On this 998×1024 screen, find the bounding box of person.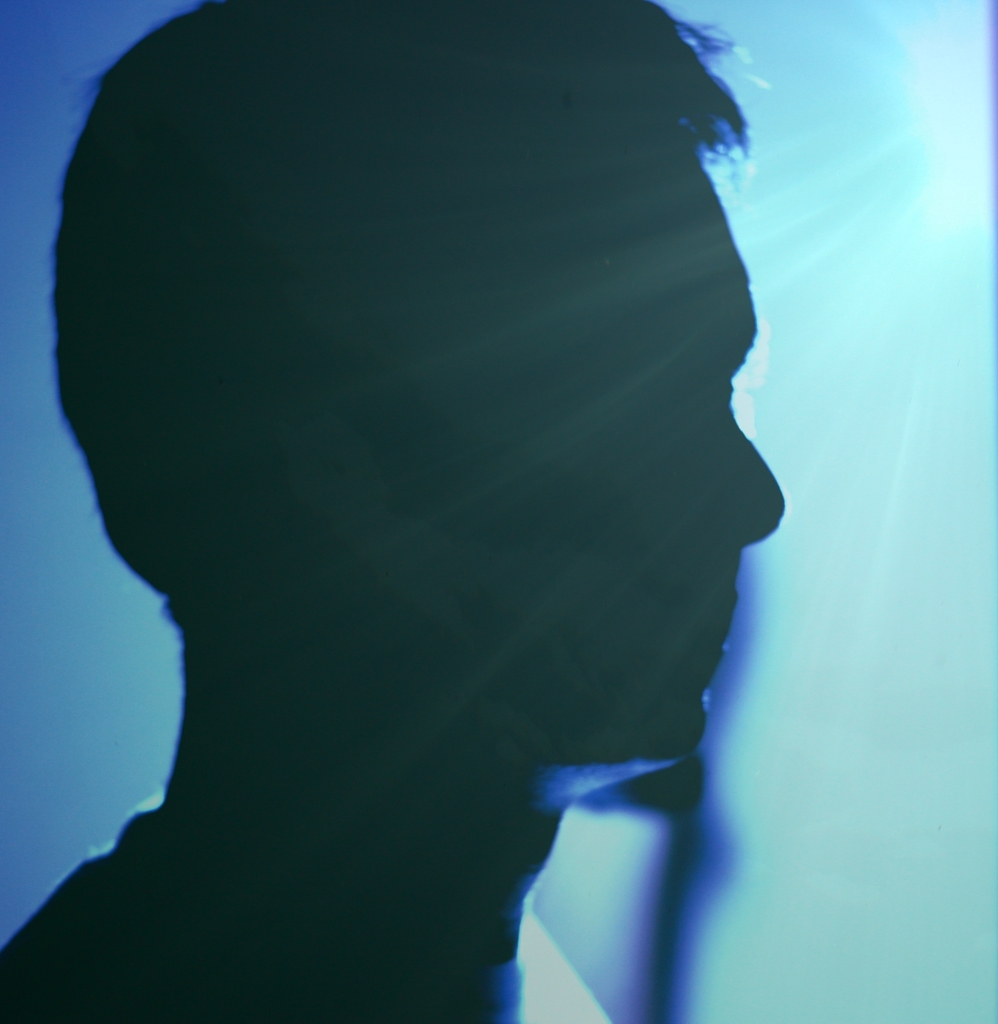
Bounding box: Rect(0, 0, 797, 1023).
